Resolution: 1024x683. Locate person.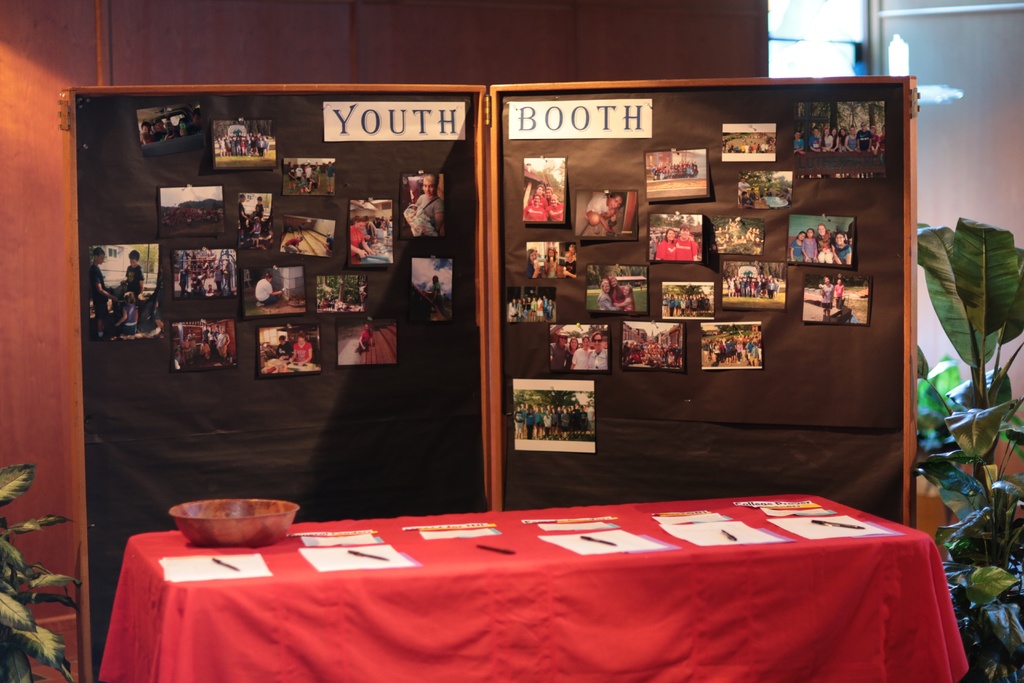
select_region(790, 227, 811, 267).
